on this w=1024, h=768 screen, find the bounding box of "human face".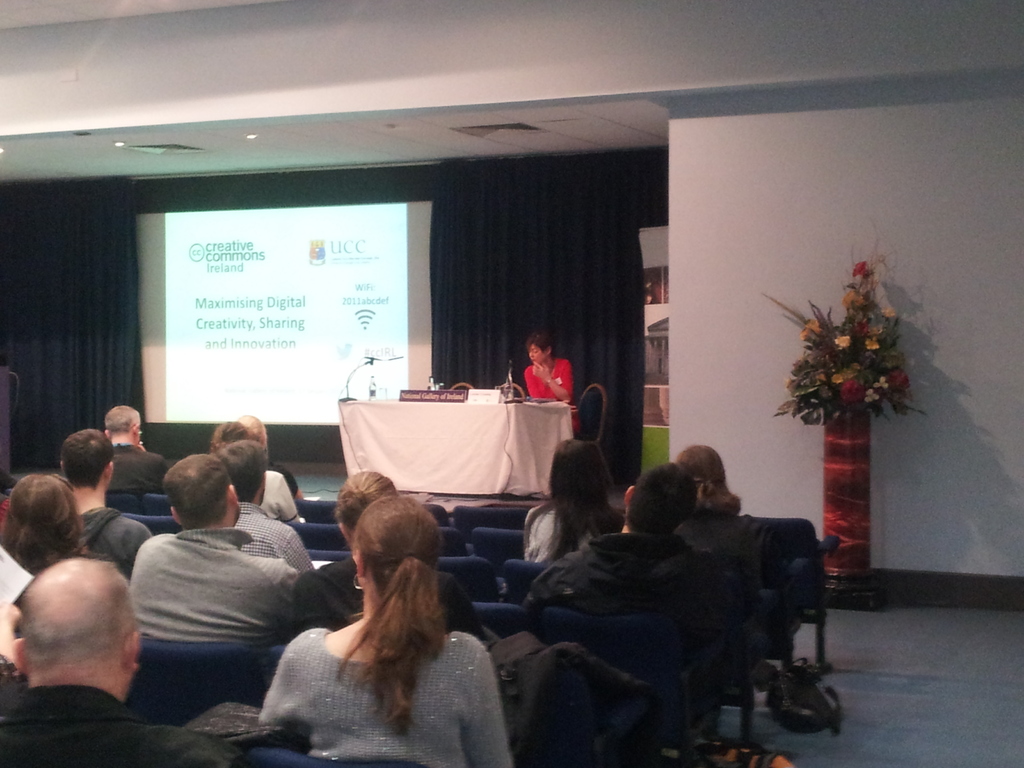
Bounding box: pyautogui.locateOnScreen(527, 339, 540, 365).
